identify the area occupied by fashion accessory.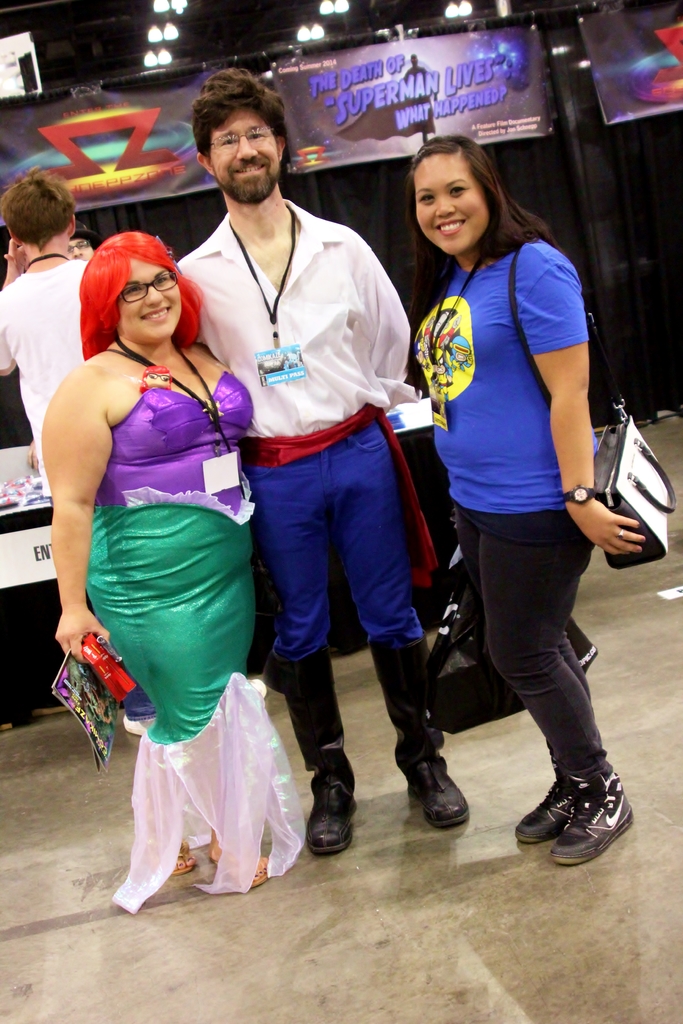
Area: locate(619, 531, 626, 542).
